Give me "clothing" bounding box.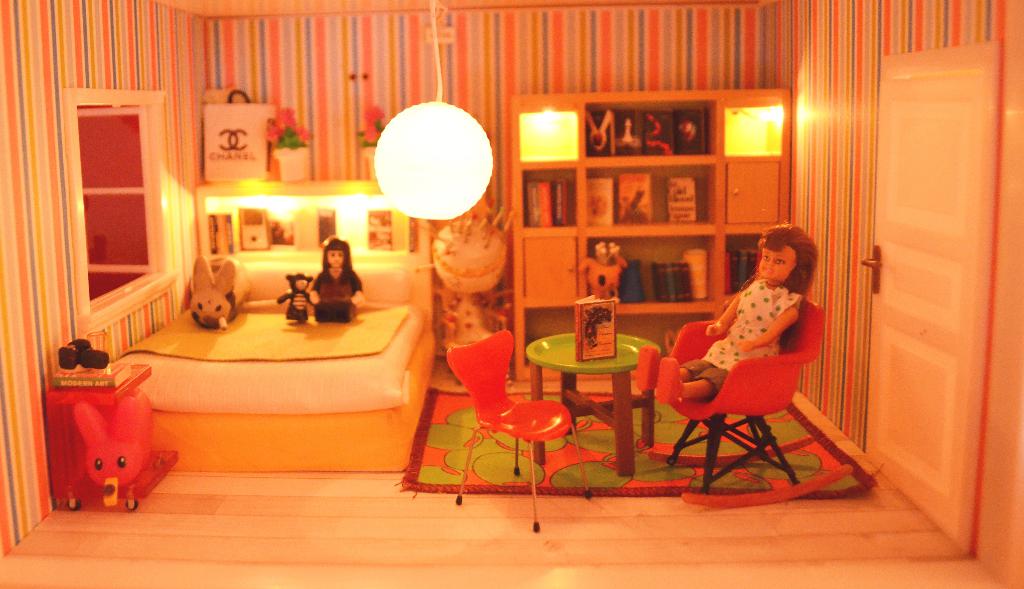
bbox(308, 264, 364, 321).
